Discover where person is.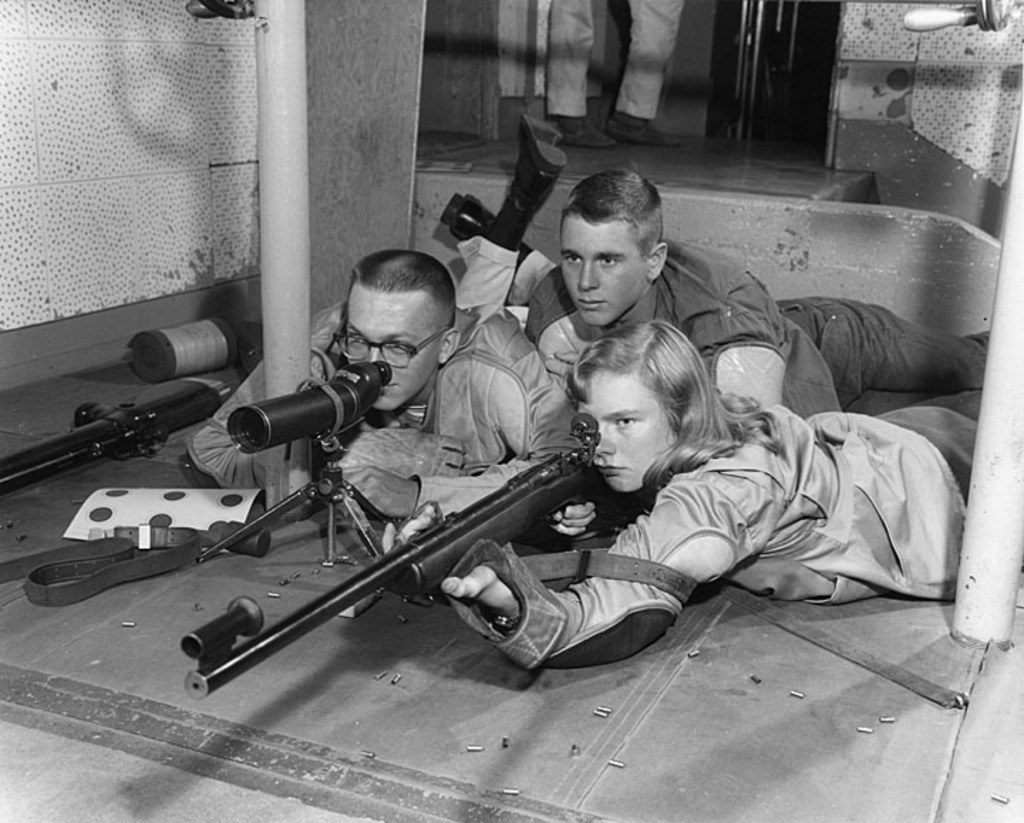
Discovered at <box>185,107,567,506</box>.
